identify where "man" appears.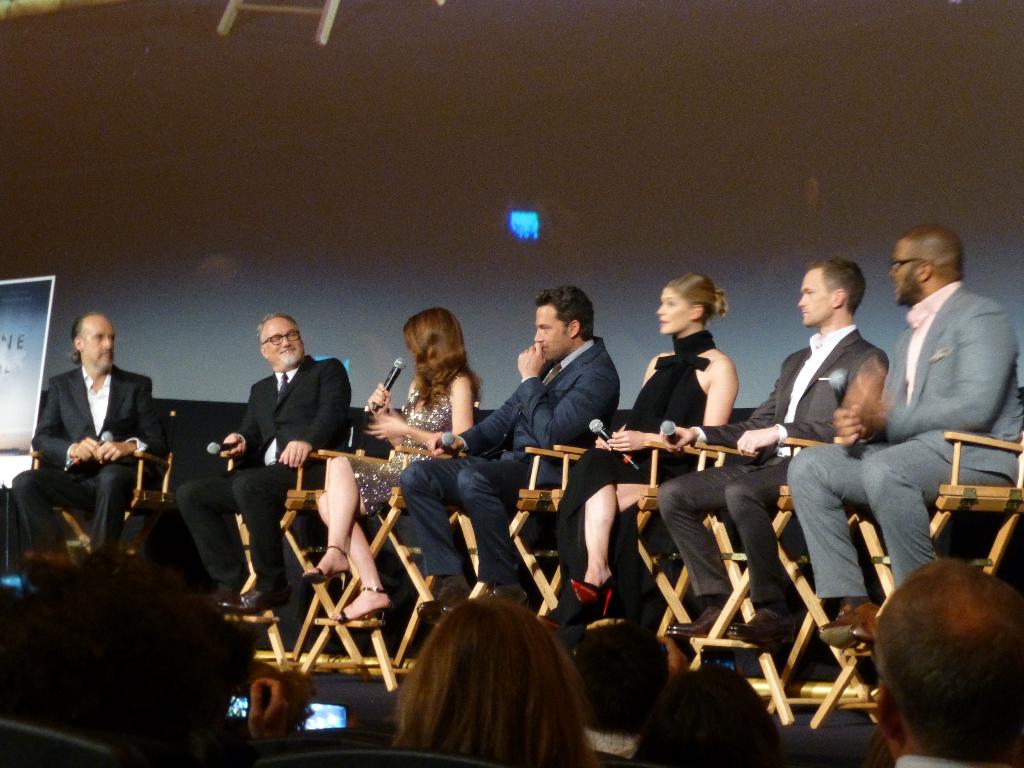
Appears at crop(400, 287, 622, 621).
